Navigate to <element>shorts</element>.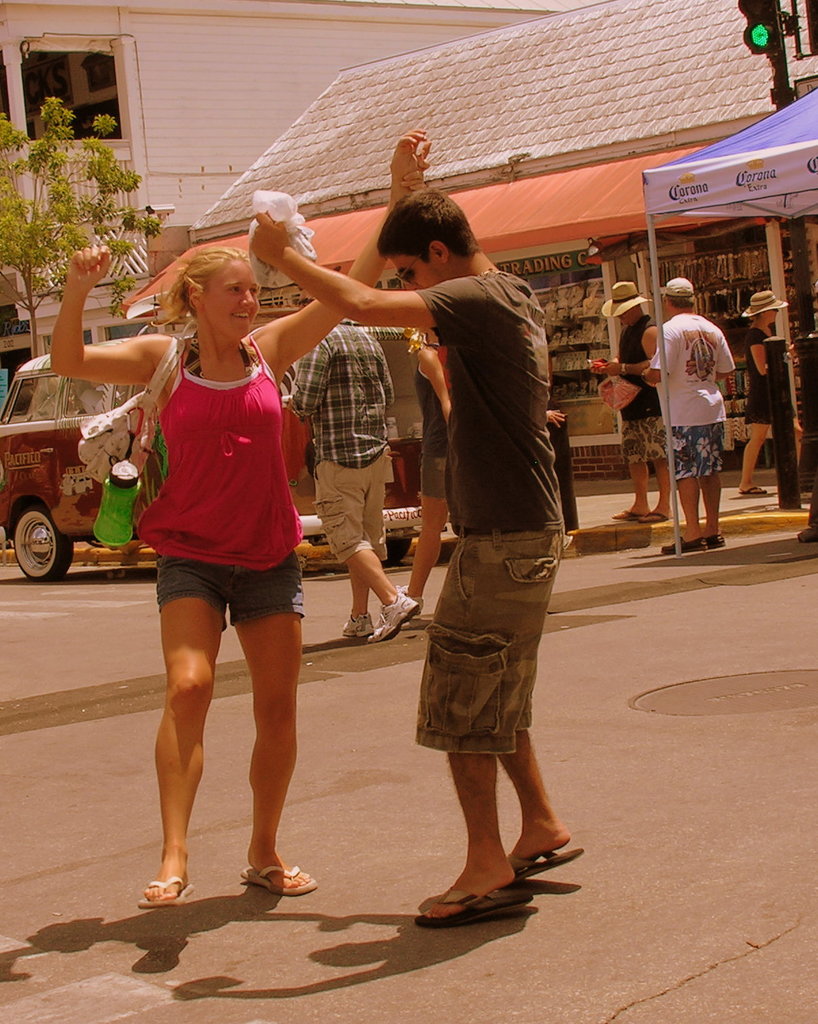
Navigation target: x1=149 y1=565 x2=308 y2=626.
